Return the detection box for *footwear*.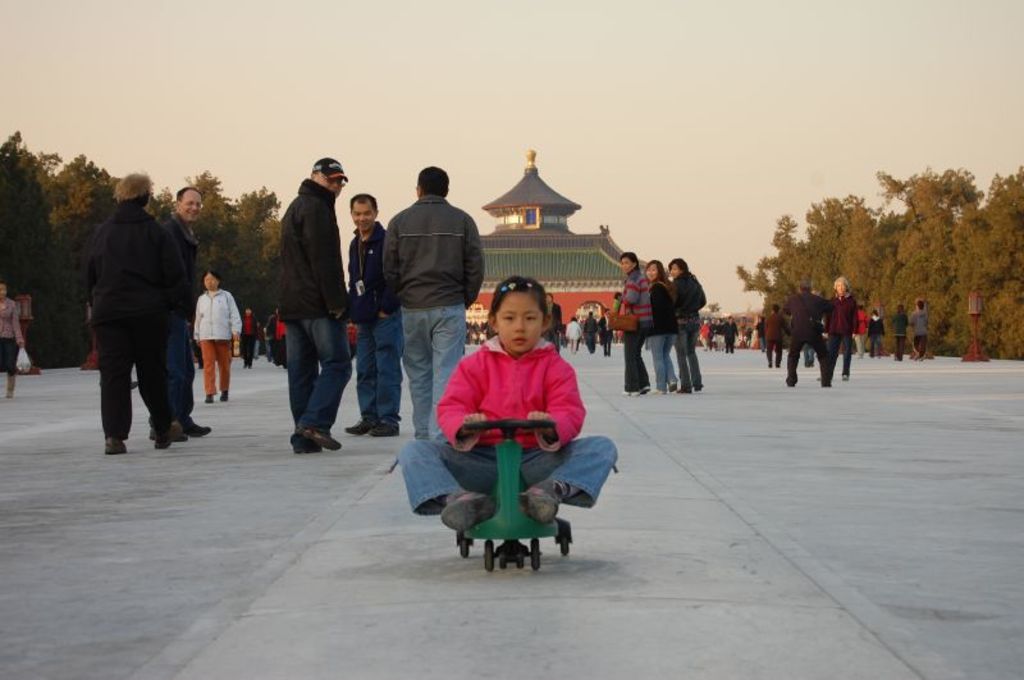
(x1=621, y1=389, x2=635, y2=392).
